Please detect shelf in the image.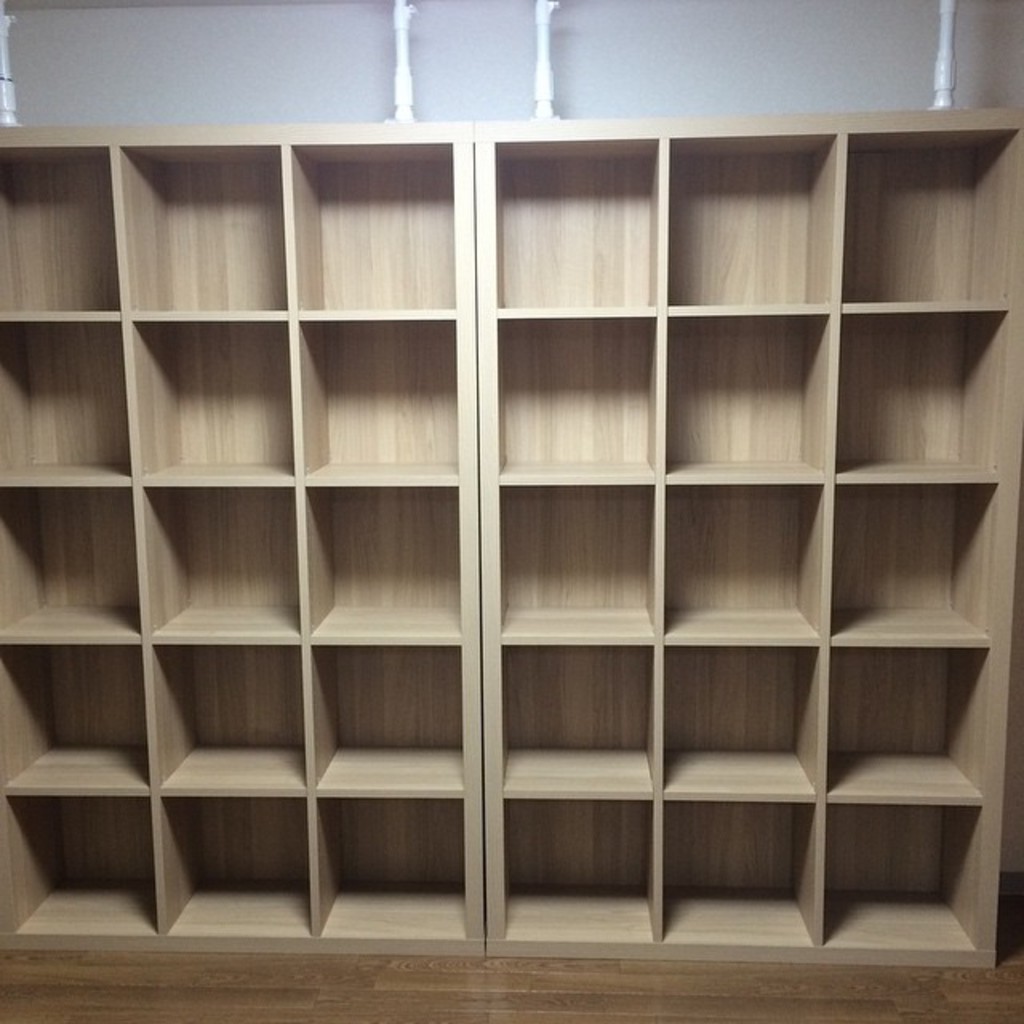
<region>474, 638, 674, 794</region>.
